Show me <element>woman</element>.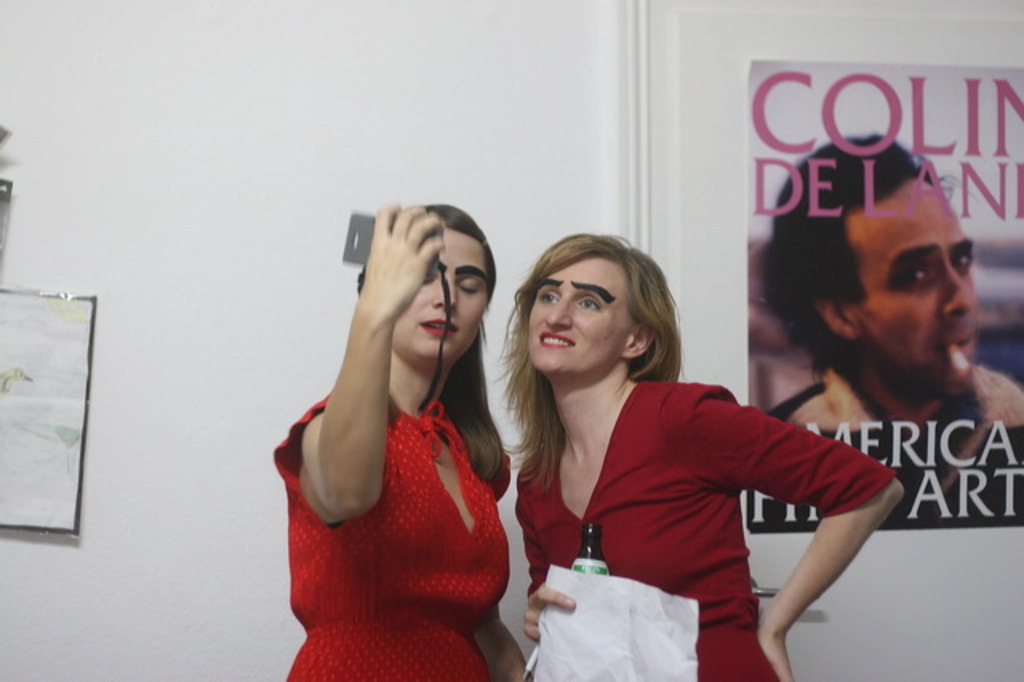
<element>woman</element> is here: bbox(494, 232, 902, 680).
